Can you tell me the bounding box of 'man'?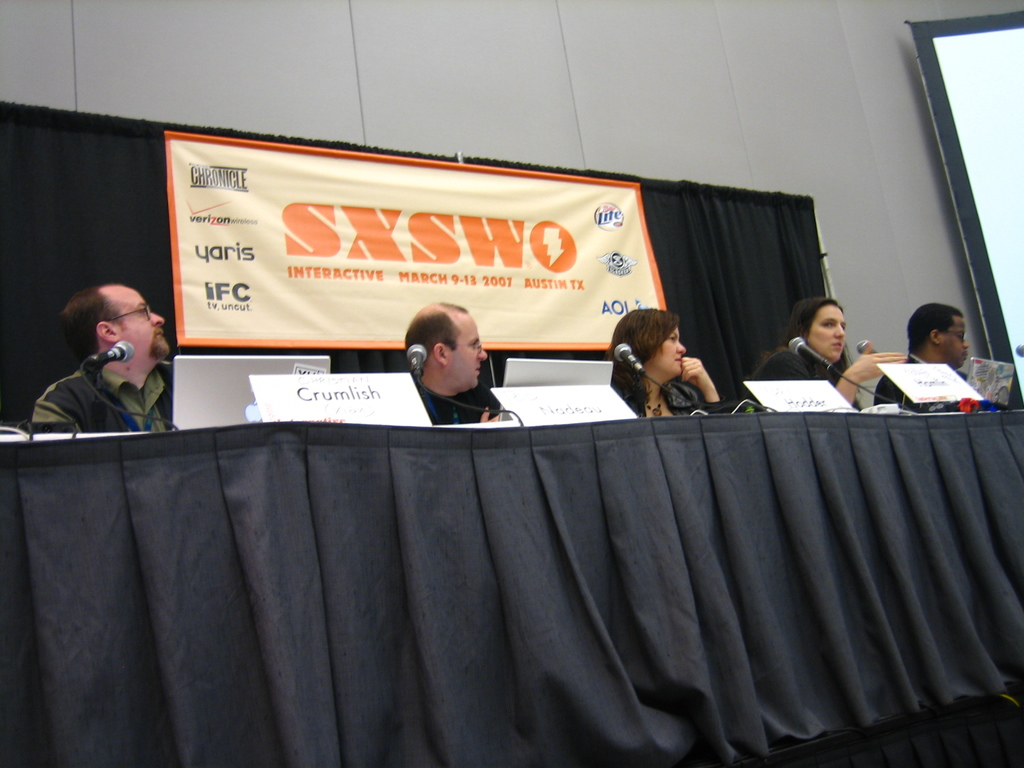
[left=20, top=269, right=194, bottom=458].
